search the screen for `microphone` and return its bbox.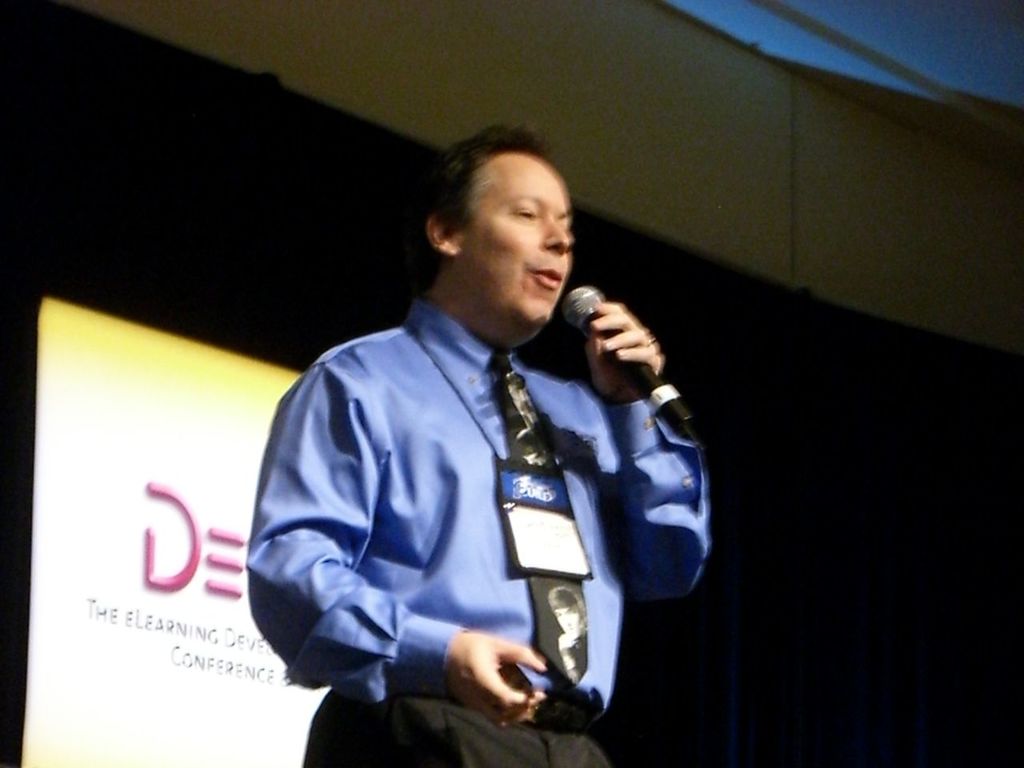
Found: <bbox>552, 275, 682, 422</bbox>.
